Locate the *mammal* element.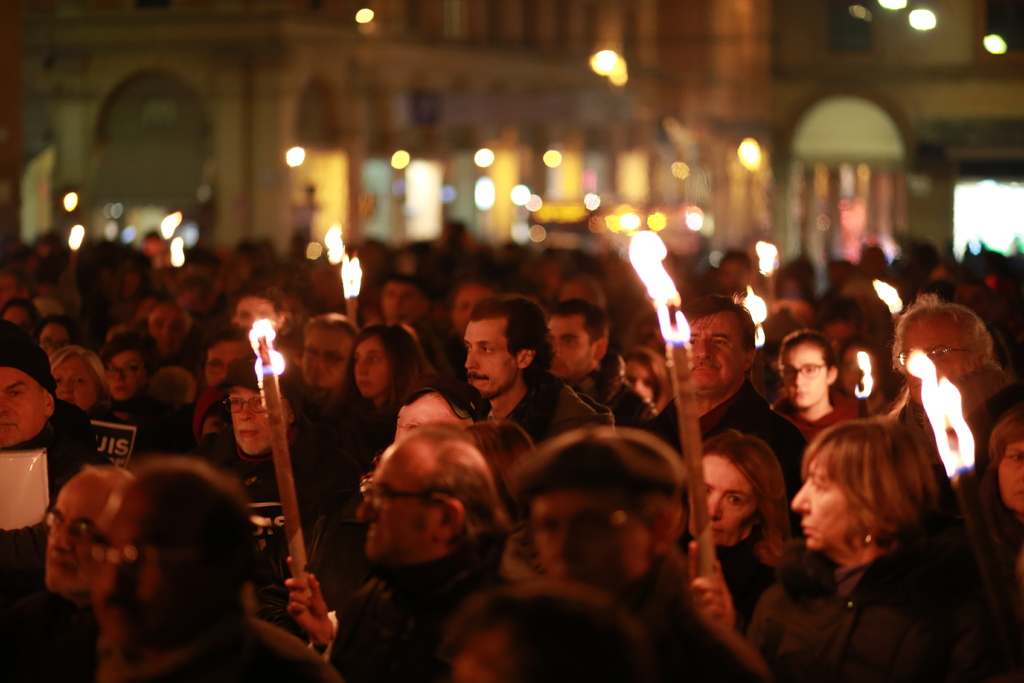
Element bbox: [left=758, top=379, right=991, bottom=664].
